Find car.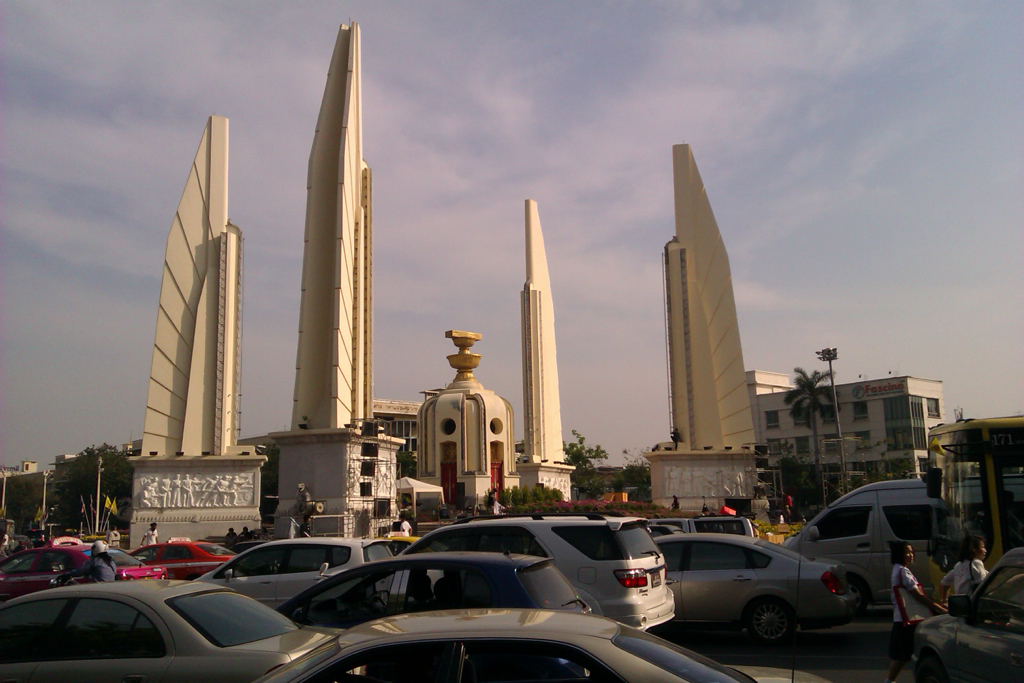
{"left": 131, "top": 538, "right": 249, "bottom": 576}.
